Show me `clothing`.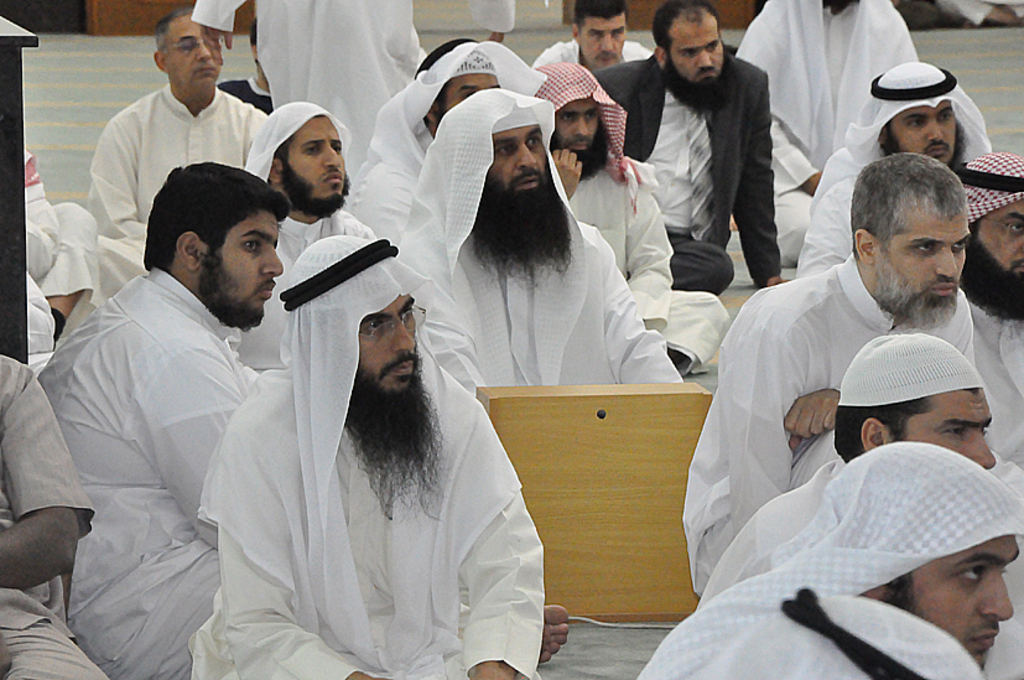
`clothing` is here: {"x1": 38, "y1": 256, "x2": 267, "y2": 679}.
